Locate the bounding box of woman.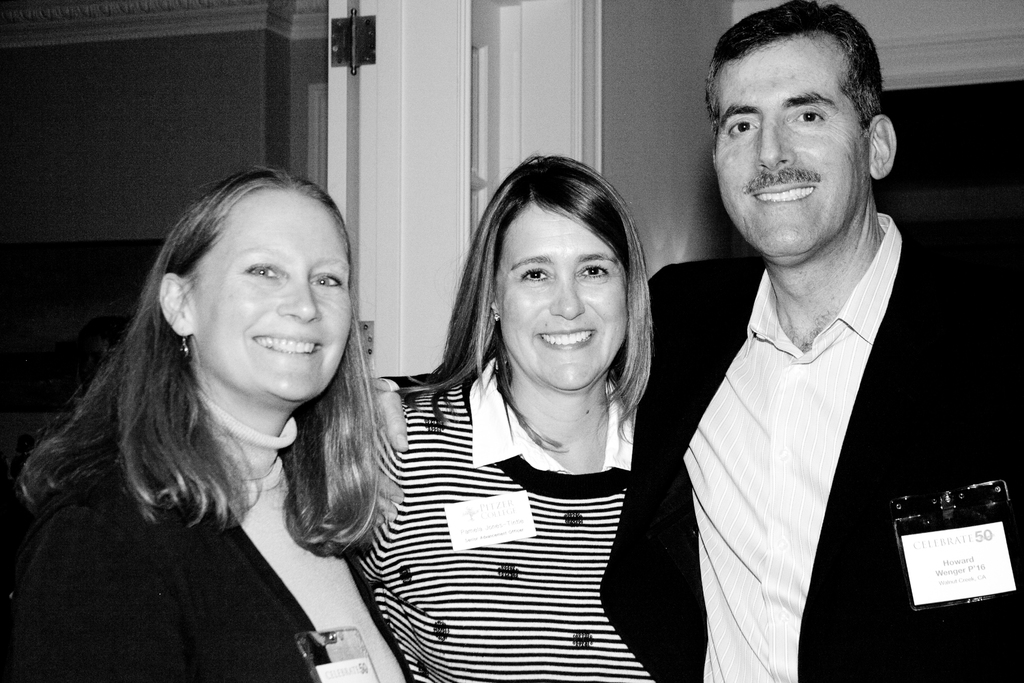
Bounding box: 342, 155, 661, 682.
